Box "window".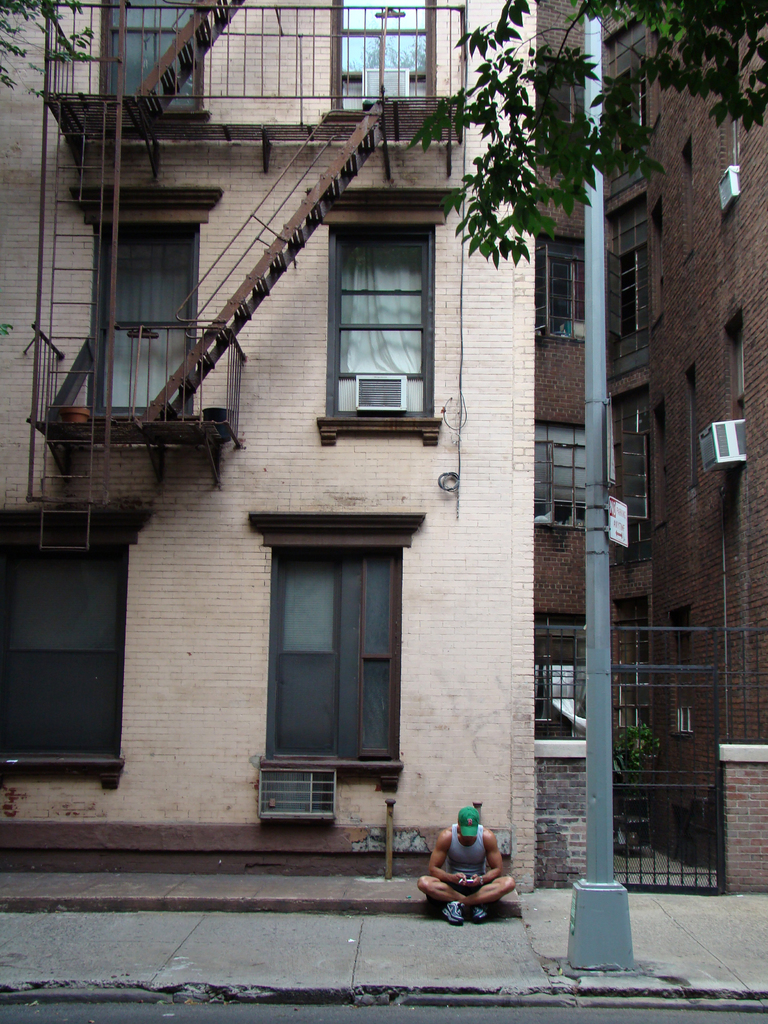
bbox=(91, 218, 196, 424).
